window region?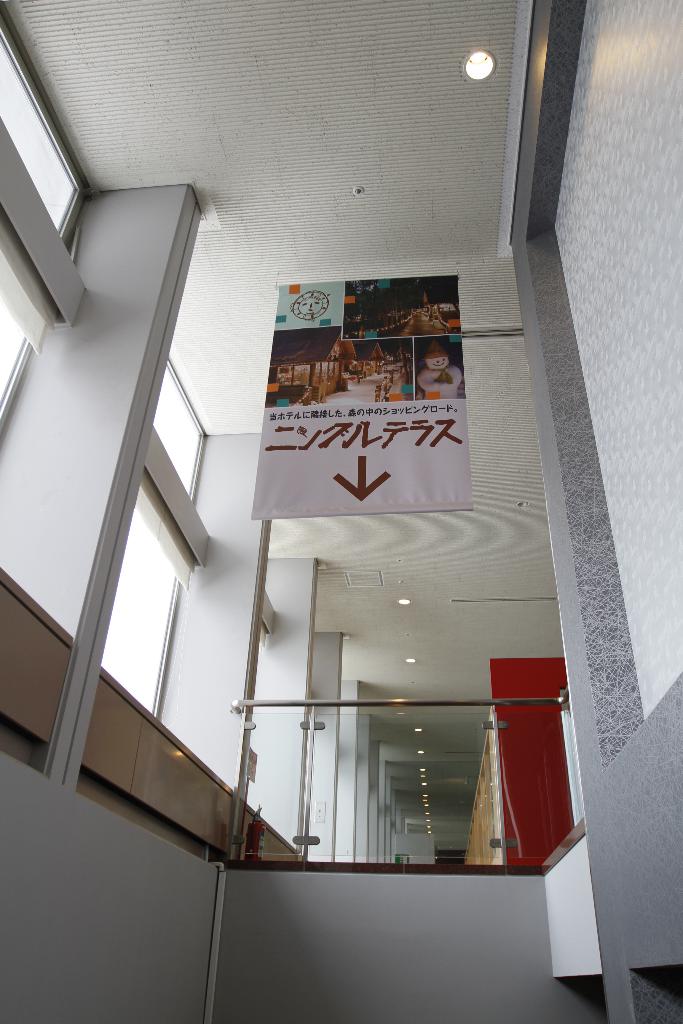
l=553, t=1, r=680, b=721
